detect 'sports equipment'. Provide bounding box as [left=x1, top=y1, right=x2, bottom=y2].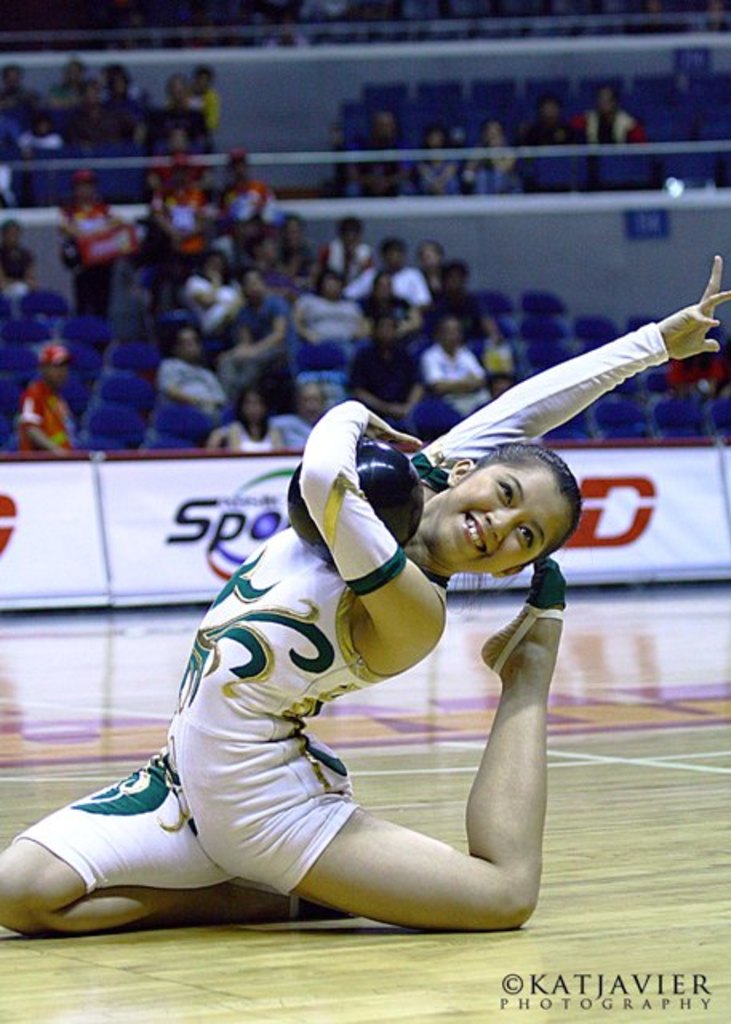
[left=291, top=435, right=427, bottom=563].
